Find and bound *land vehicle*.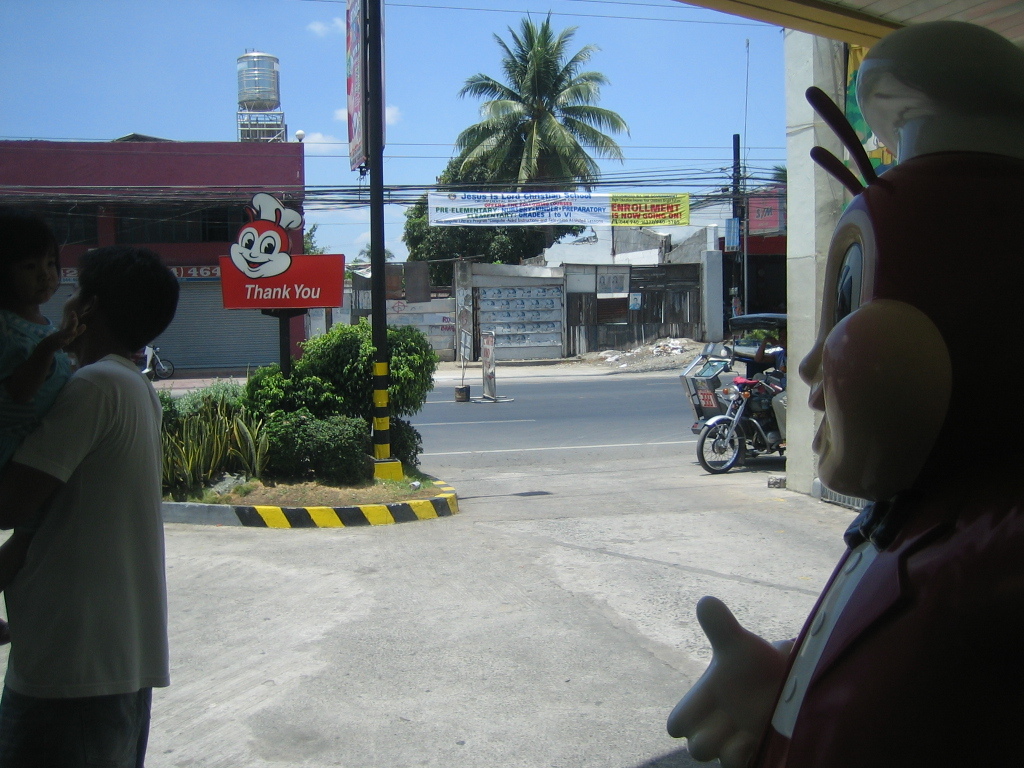
Bound: Rect(703, 359, 812, 498).
